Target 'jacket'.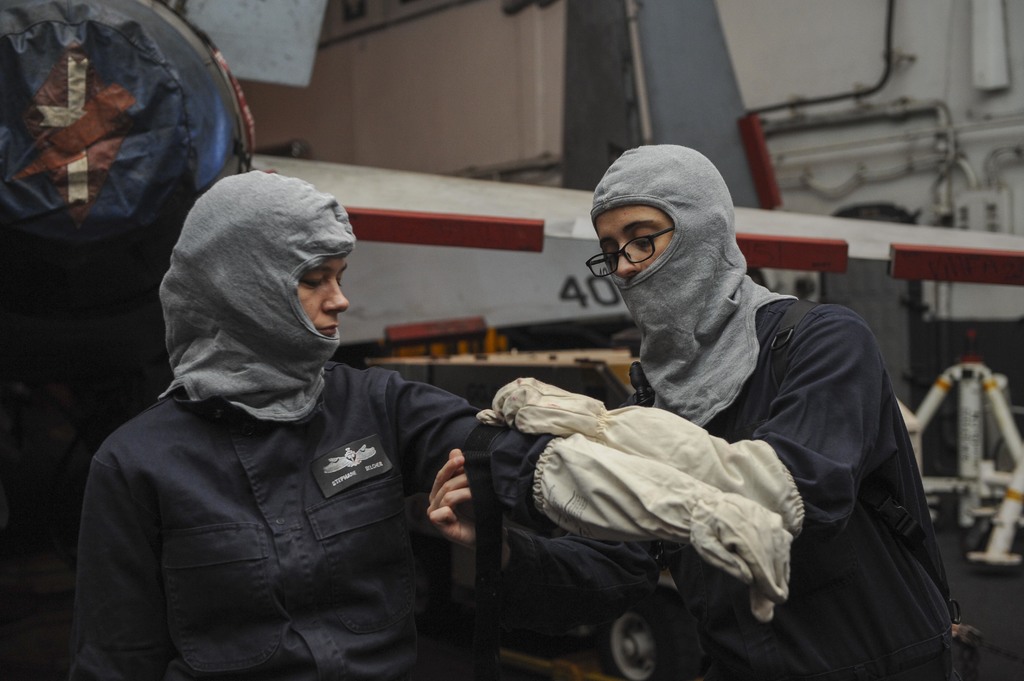
Target region: x1=477, y1=292, x2=950, y2=680.
